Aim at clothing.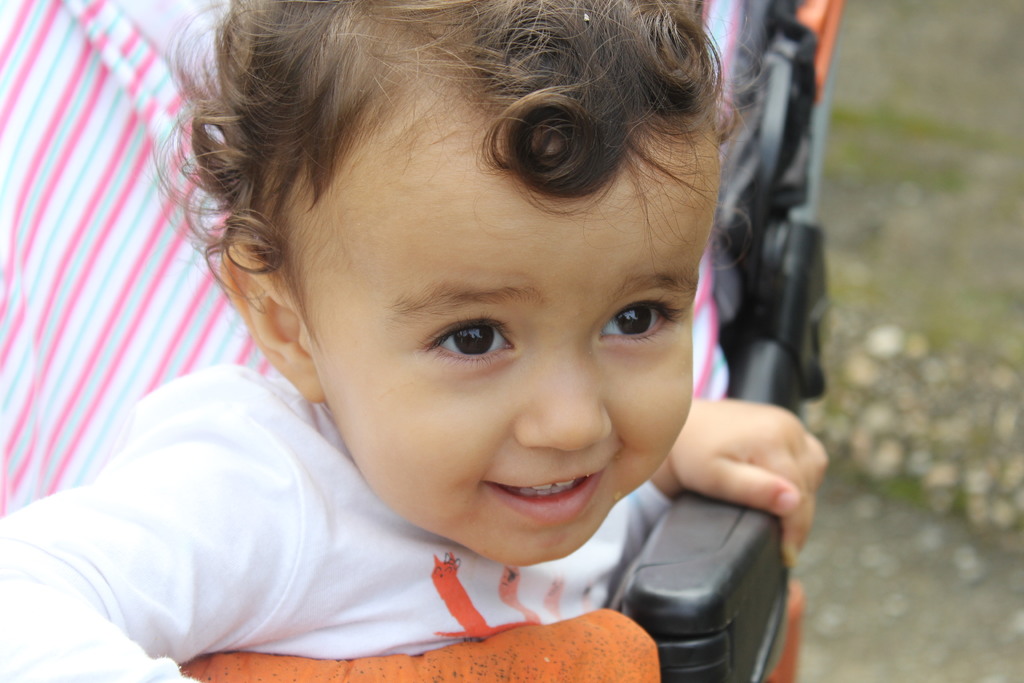
Aimed at {"x1": 0, "y1": 368, "x2": 678, "y2": 682}.
